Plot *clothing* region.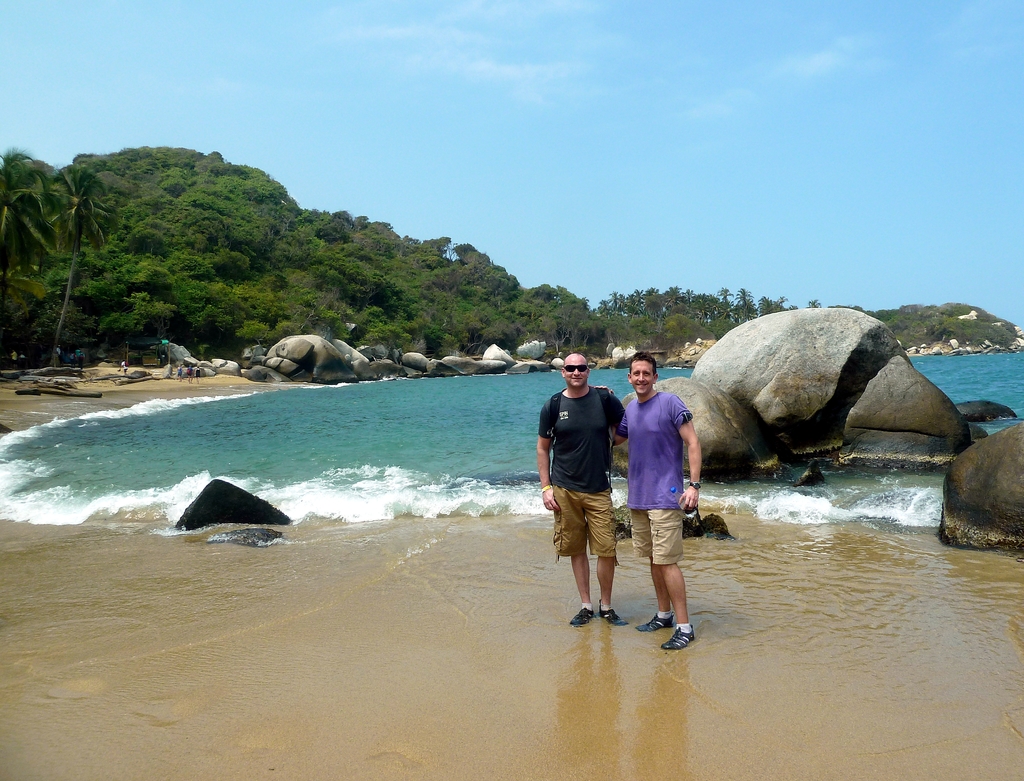
Plotted at <region>179, 370, 181, 380</region>.
